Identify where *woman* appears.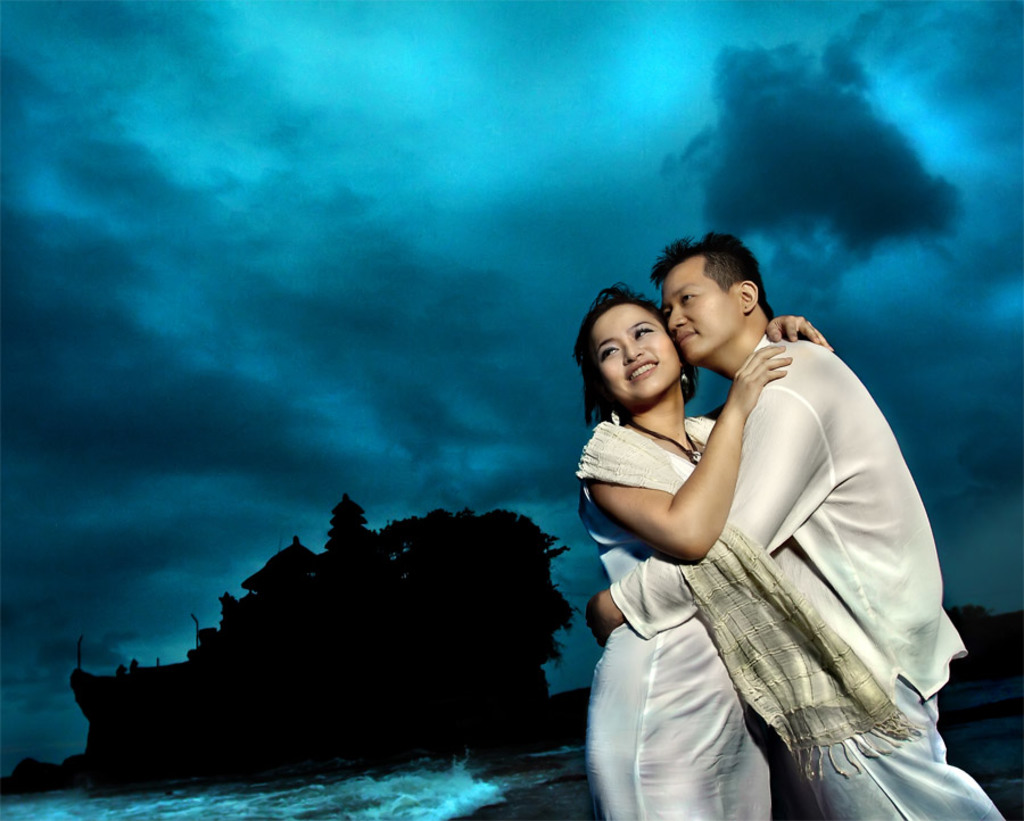
Appears at x1=585, y1=217, x2=905, y2=820.
